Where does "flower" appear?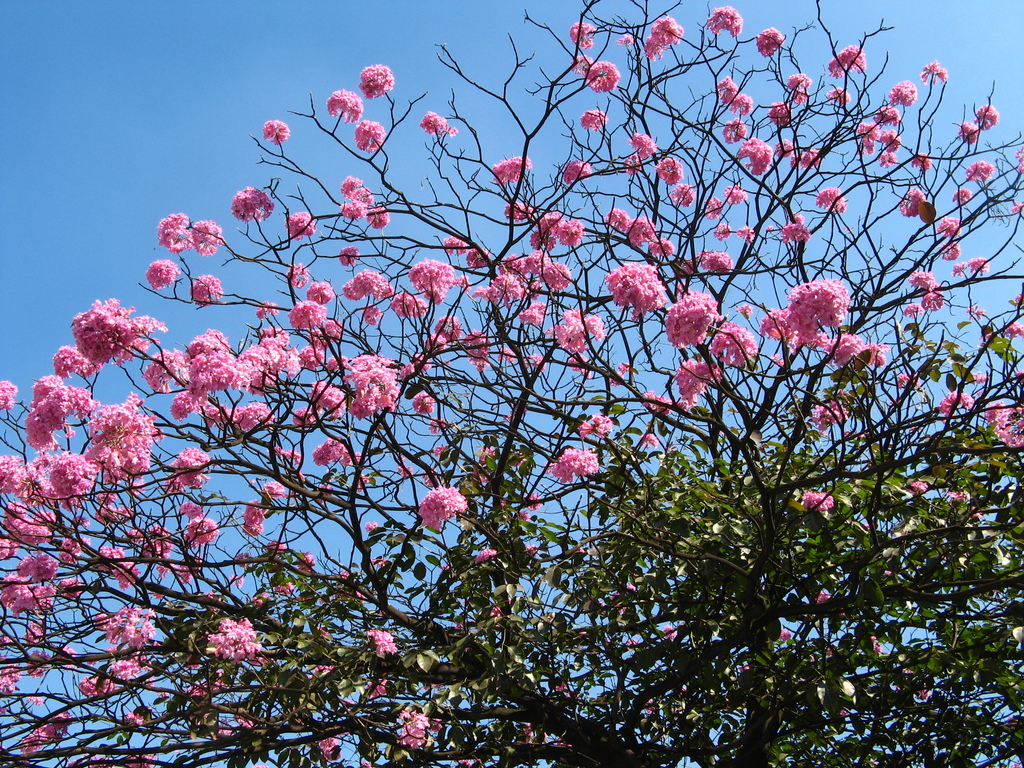
Appears at (303,279,329,299).
